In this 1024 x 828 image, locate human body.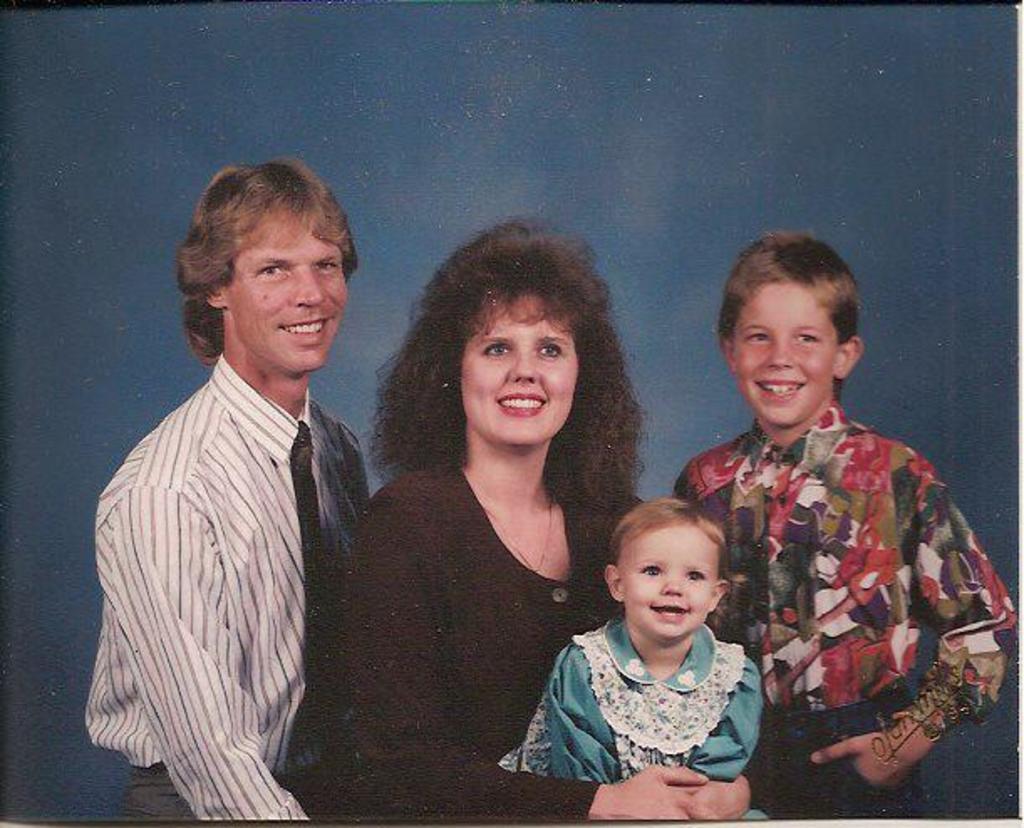
Bounding box: [x1=667, y1=406, x2=1019, y2=823].
